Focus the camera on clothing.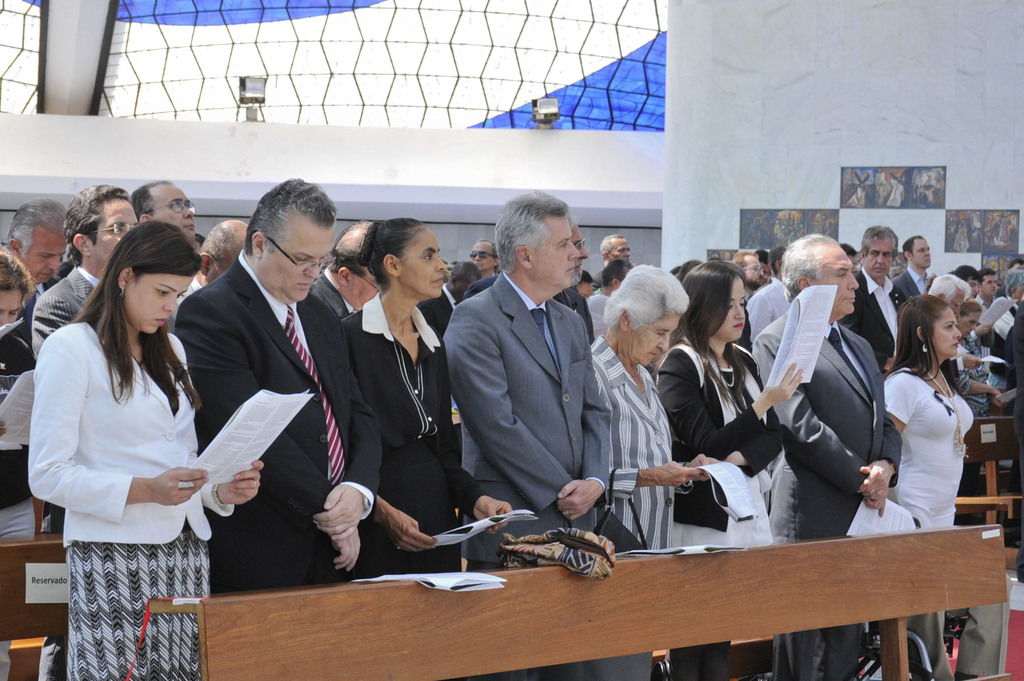
Focus region: (left=25, top=259, right=105, bottom=358).
